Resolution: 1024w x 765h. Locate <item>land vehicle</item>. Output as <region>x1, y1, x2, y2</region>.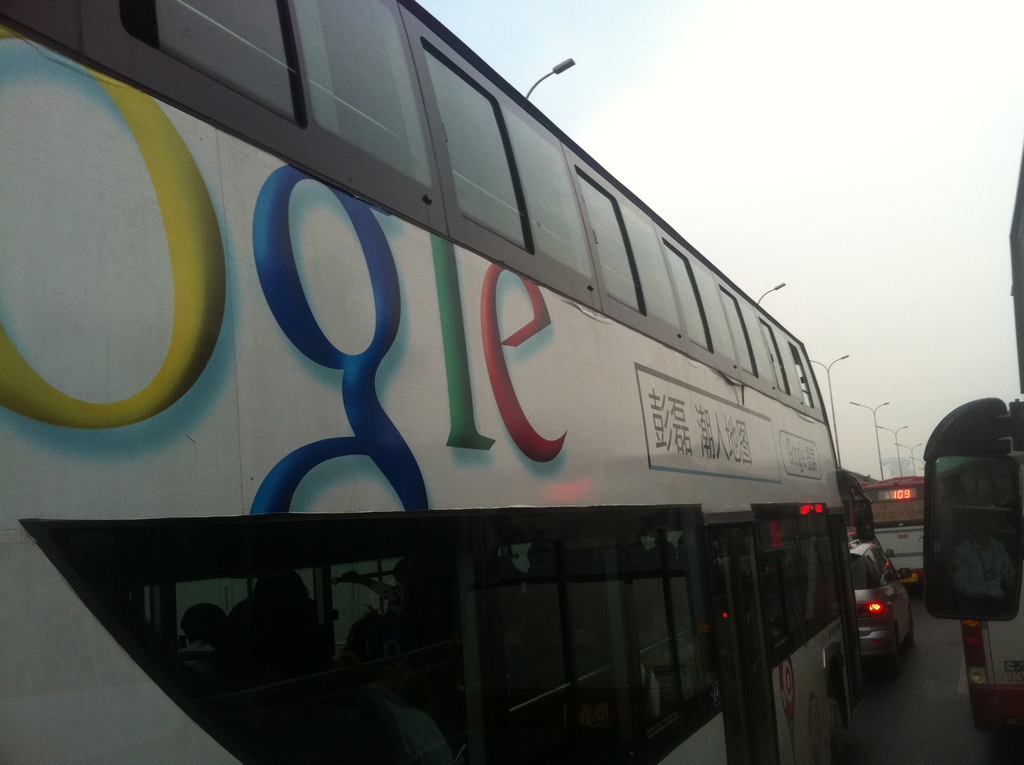
<region>843, 471, 879, 547</region>.
